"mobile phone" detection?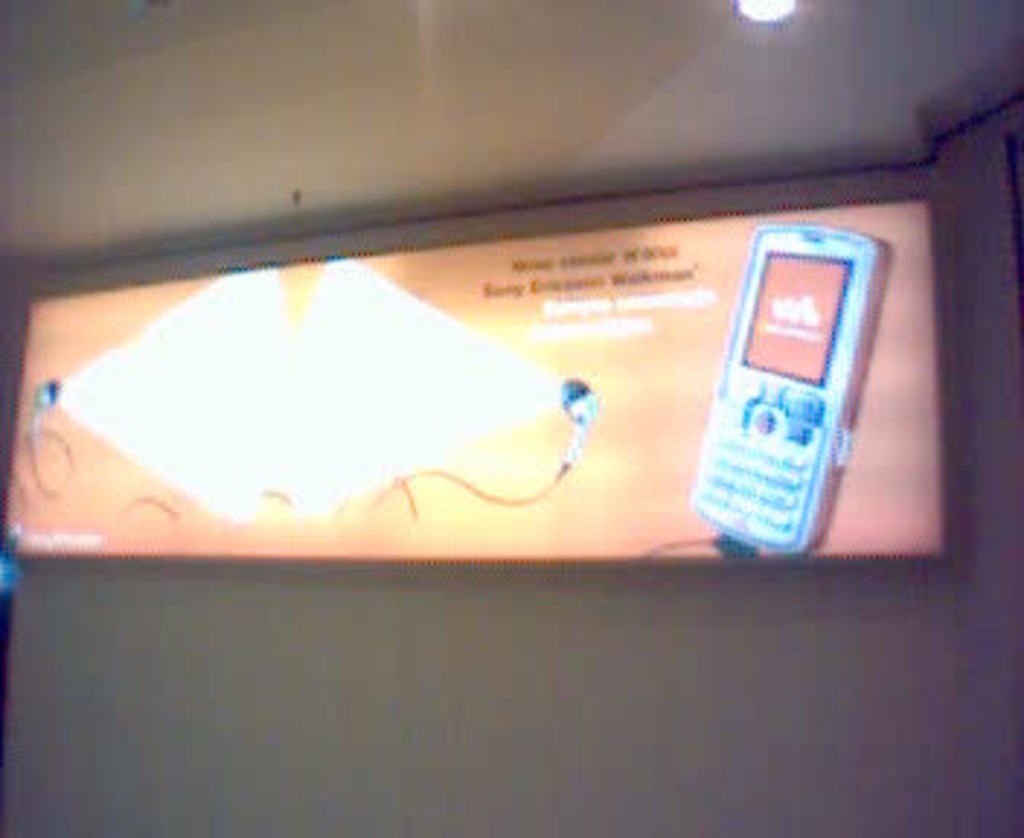
<bbox>681, 201, 873, 547</bbox>
